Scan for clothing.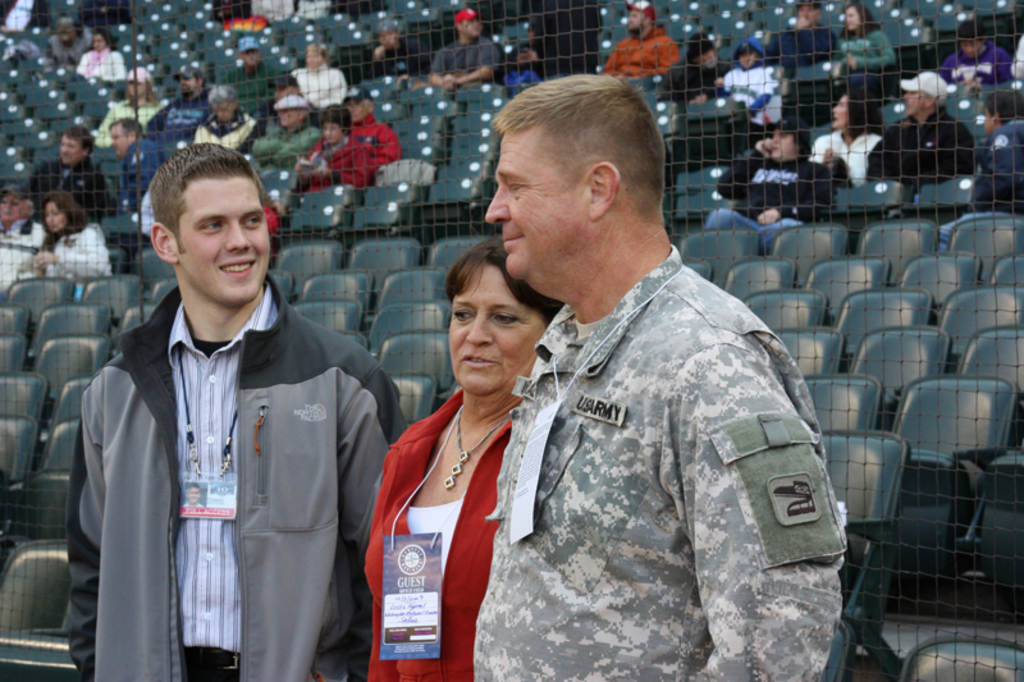
Scan result: x1=376 y1=42 x2=415 y2=69.
